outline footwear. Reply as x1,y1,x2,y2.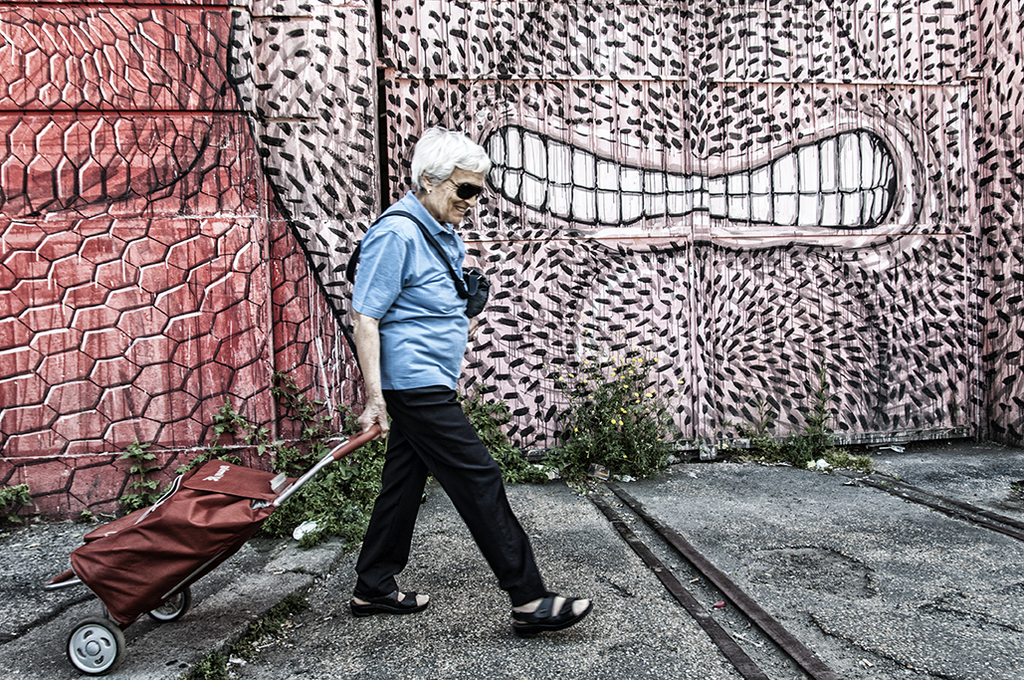
499,581,584,646.
